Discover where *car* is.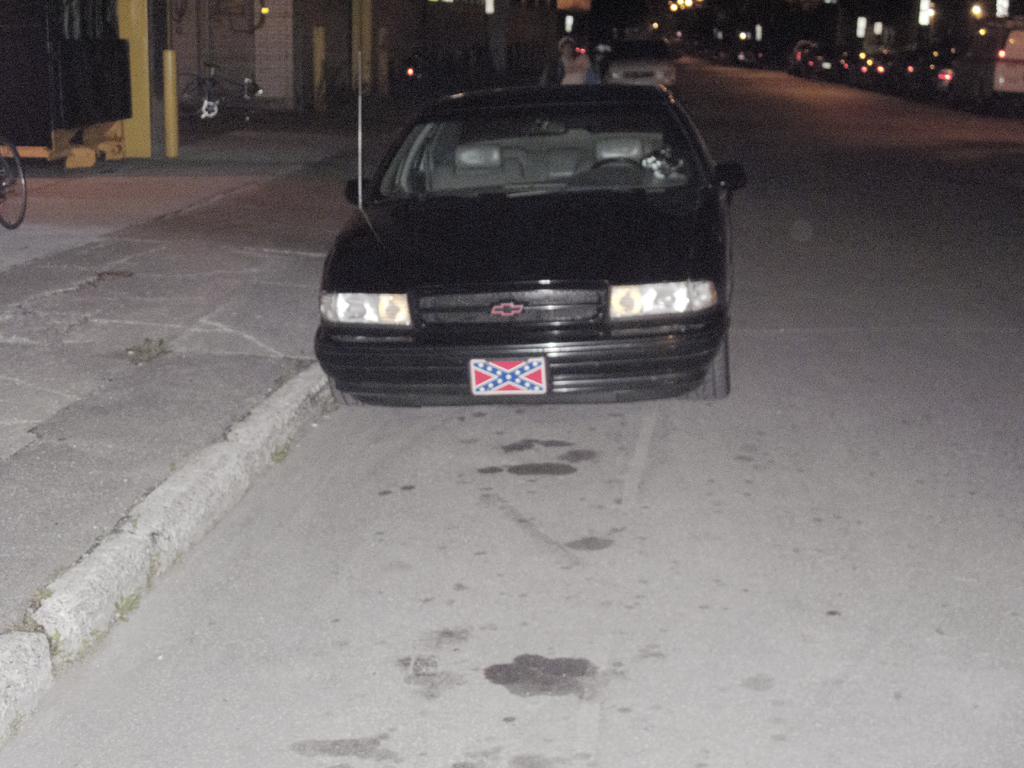
Discovered at detection(315, 75, 741, 411).
